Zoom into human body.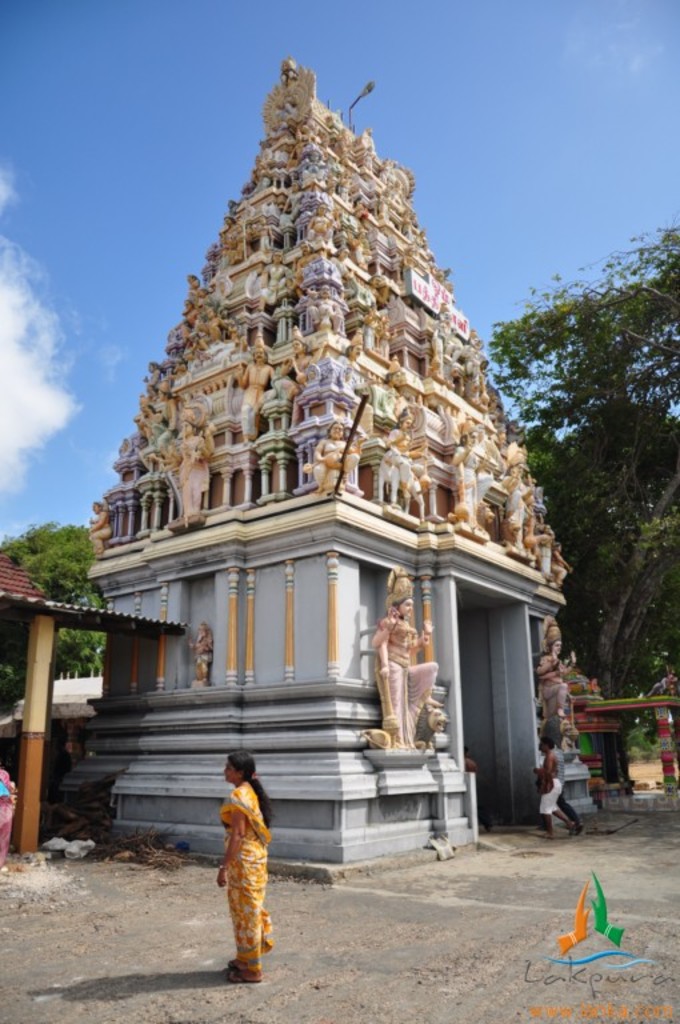
Zoom target: {"left": 560, "top": 791, "right": 581, "bottom": 837}.
